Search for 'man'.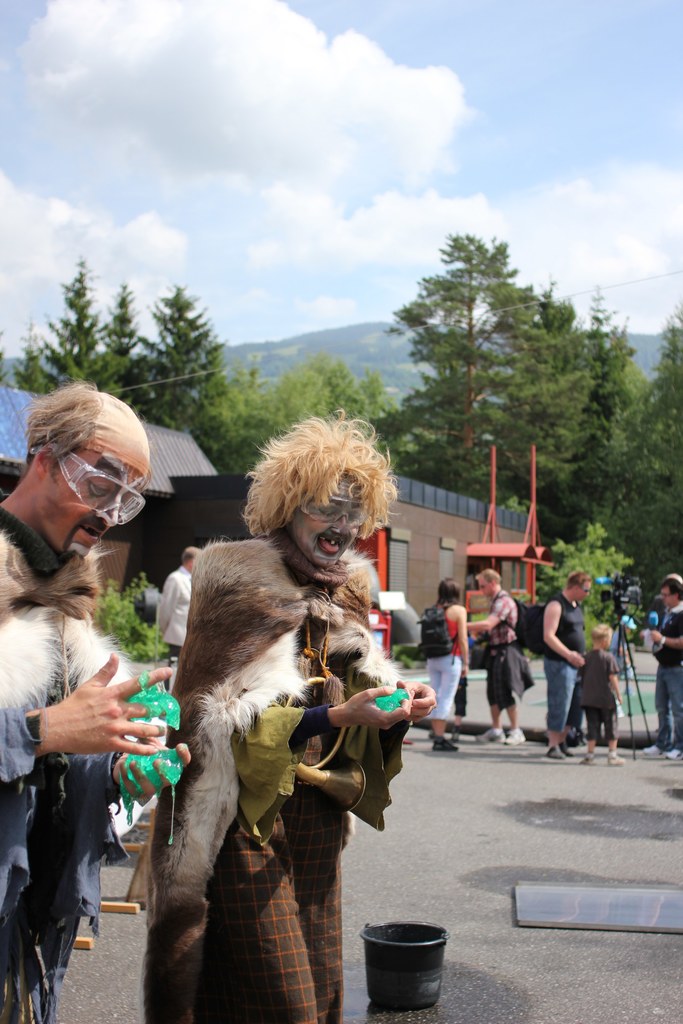
Found at x1=0, y1=381, x2=171, y2=1023.
